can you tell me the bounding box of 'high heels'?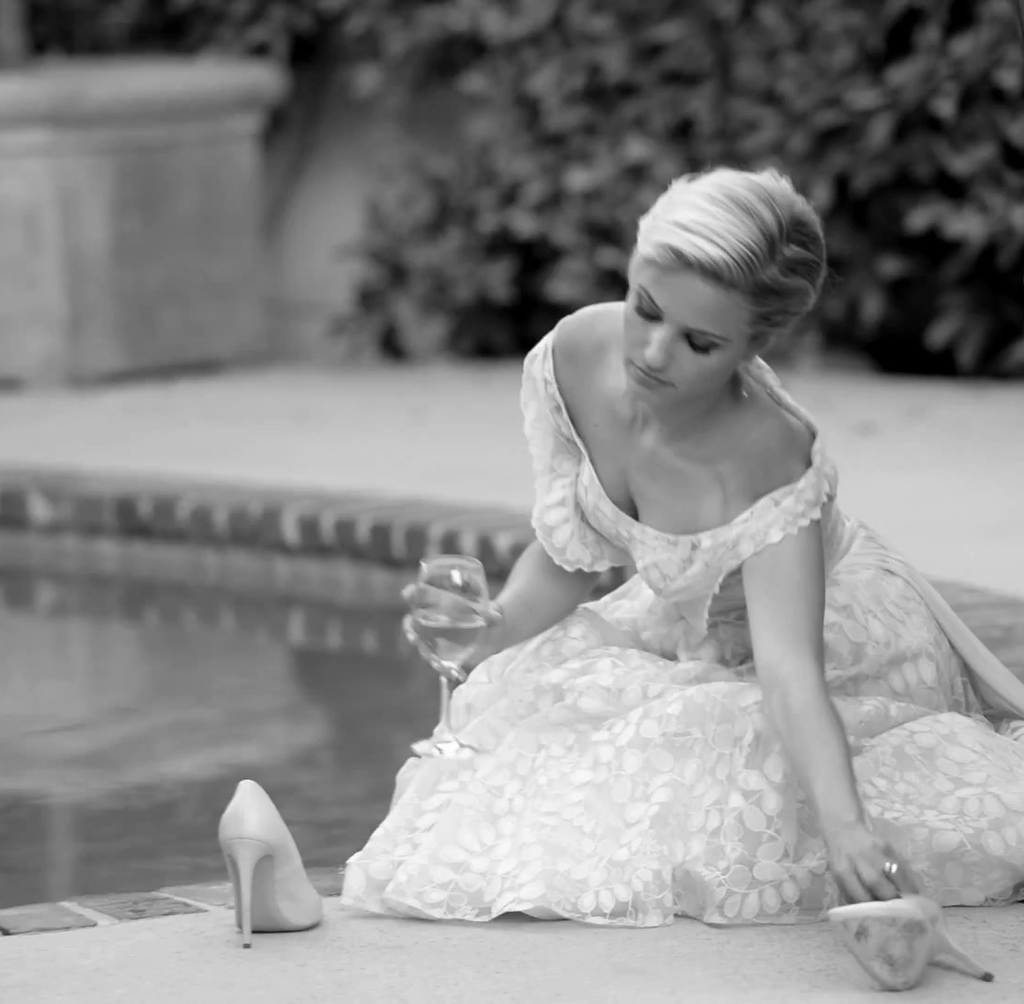
detection(215, 780, 325, 950).
